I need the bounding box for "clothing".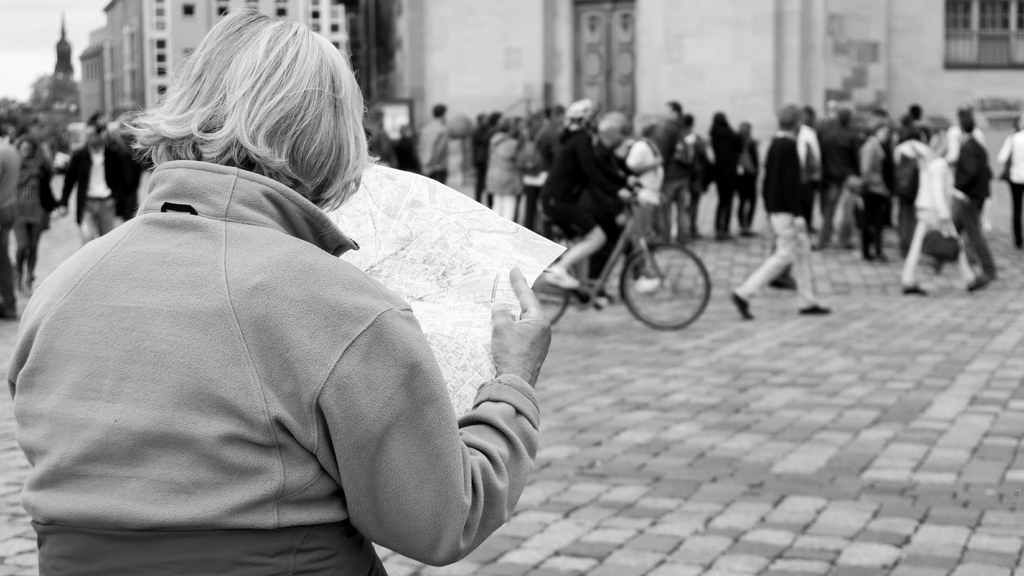
Here it is: 993, 125, 1023, 249.
